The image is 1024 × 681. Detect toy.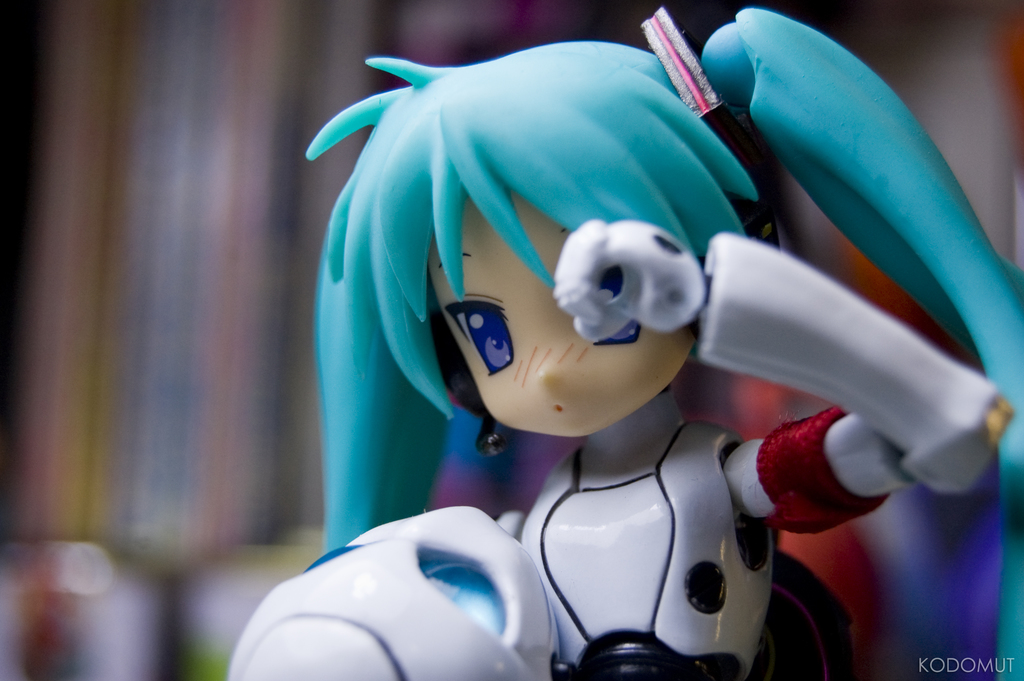
Detection: crop(296, 7, 1023, 680).
